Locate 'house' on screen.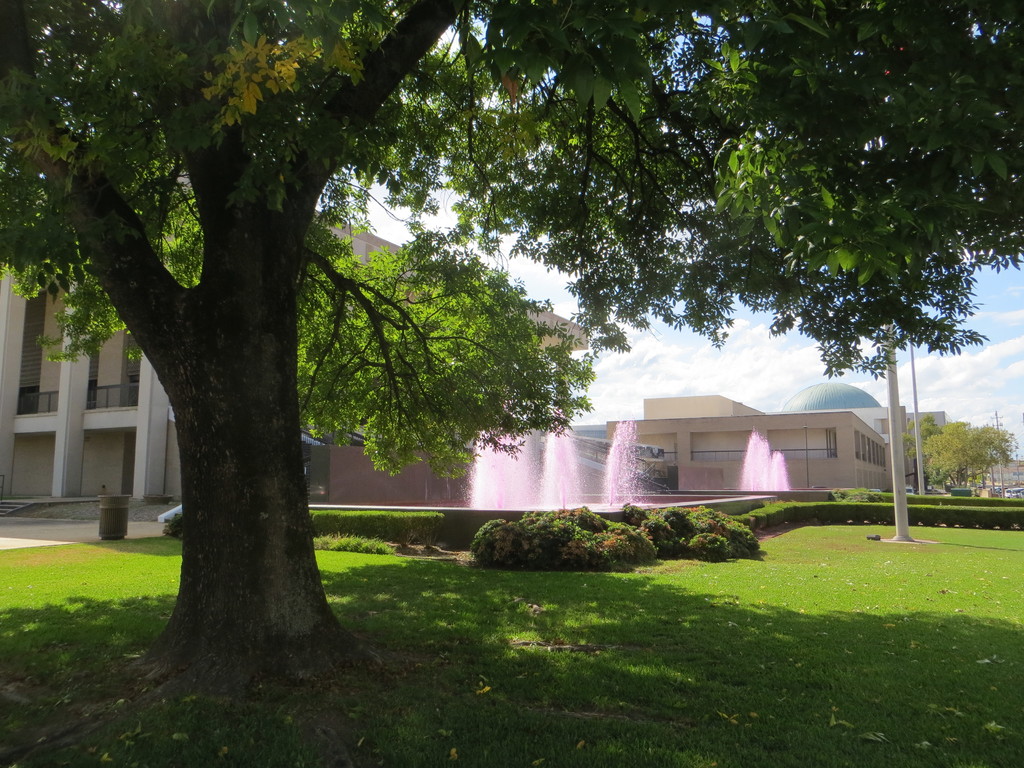
On screen at locate(562, 383, 882, 511).
